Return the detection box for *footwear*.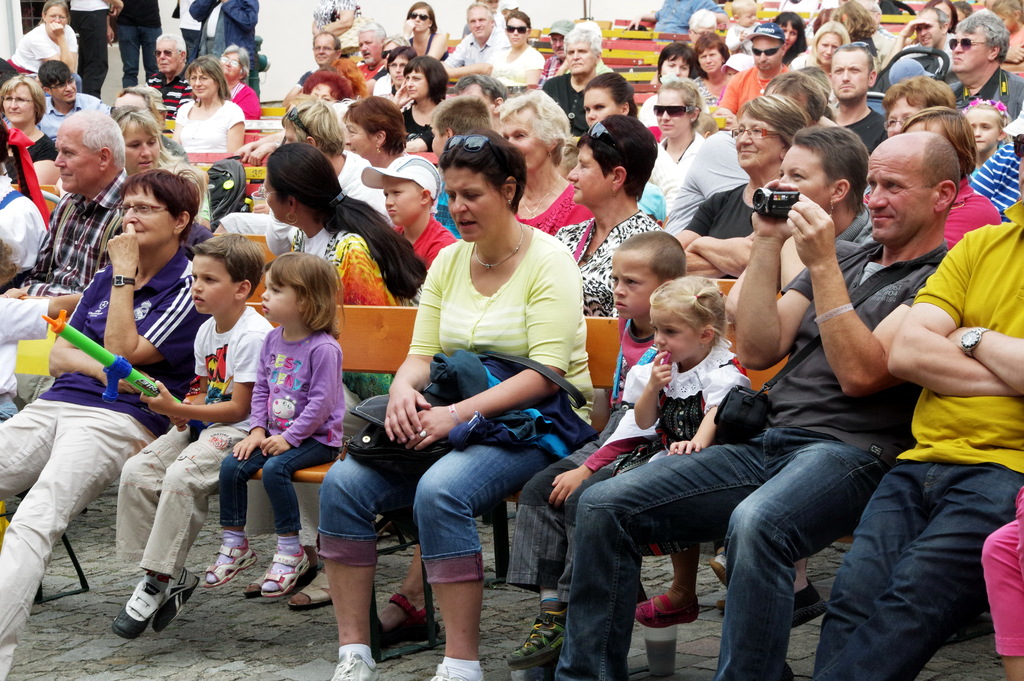
box(428, 657, 482, 680).
